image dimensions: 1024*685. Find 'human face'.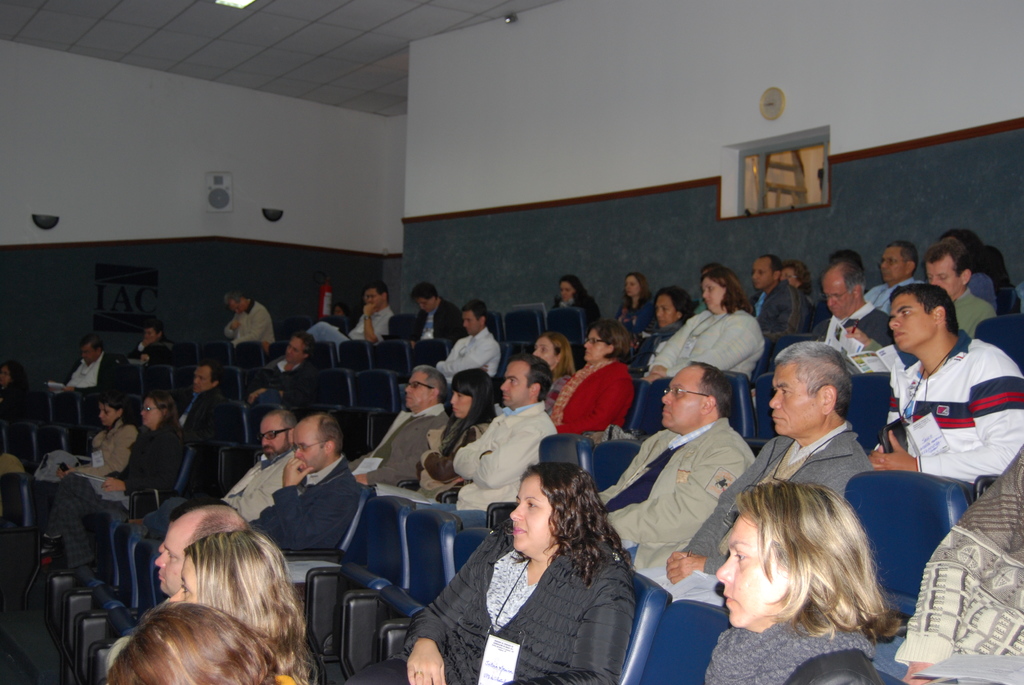
left=294, top=431, right=324, bottom=471.
